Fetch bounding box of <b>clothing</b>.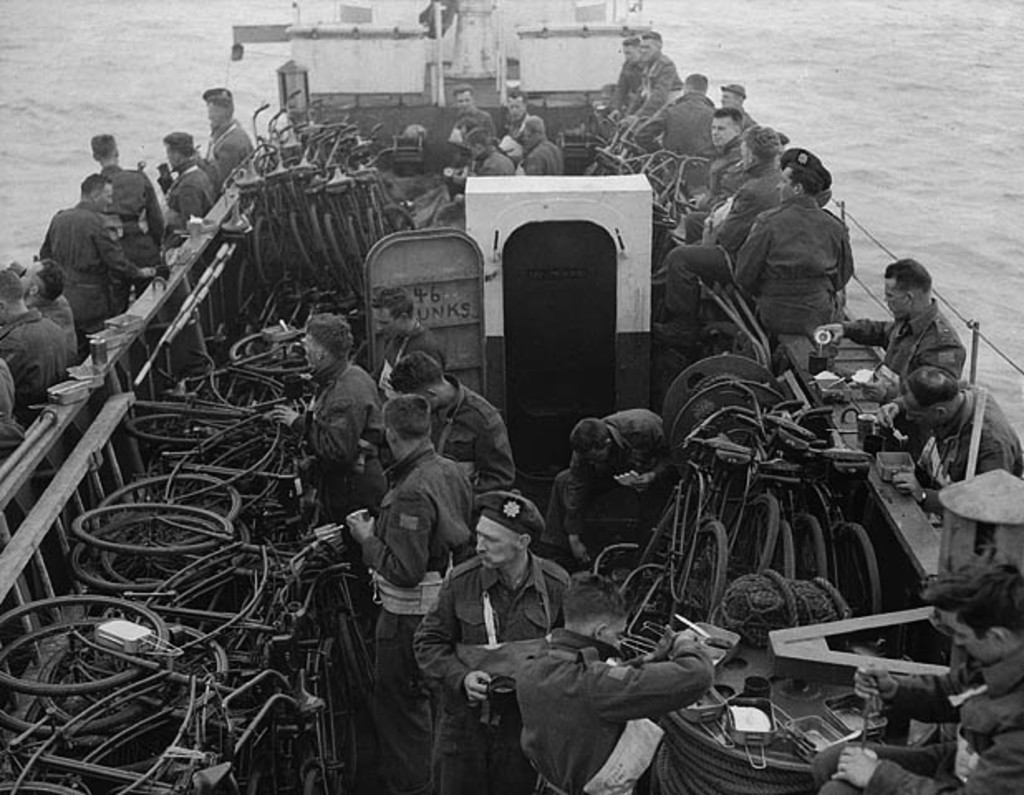
Bbox: crop(814, 288, 963, 407).
